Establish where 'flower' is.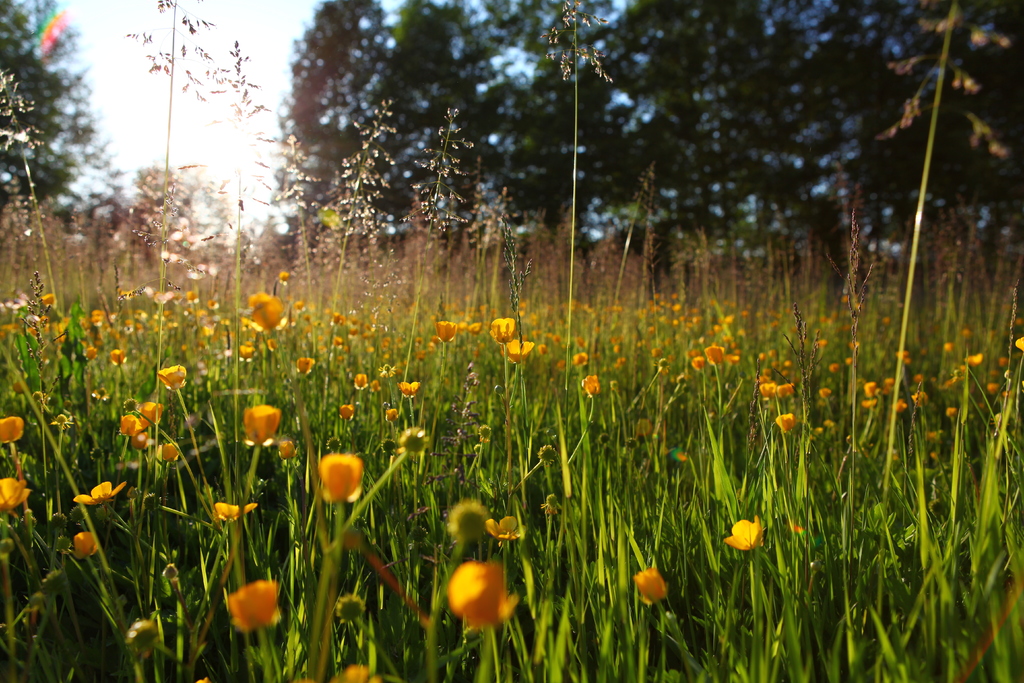
Established at 720 509 767 554.
